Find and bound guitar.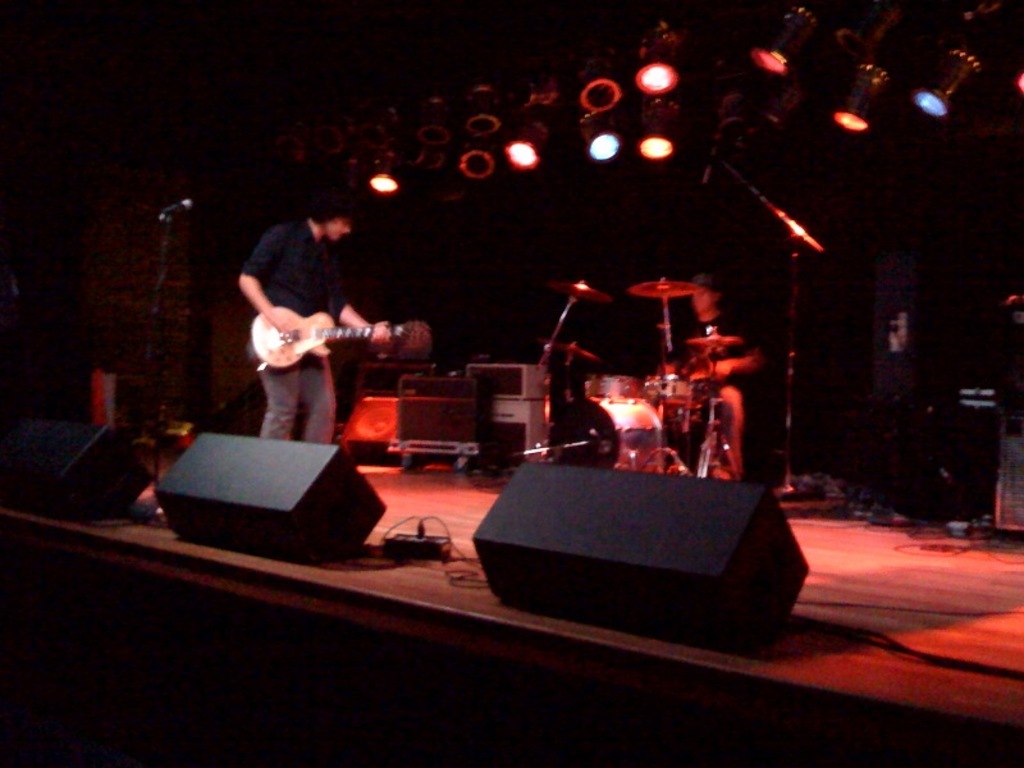
Bound: BBox(239, 300, 412, 375).
